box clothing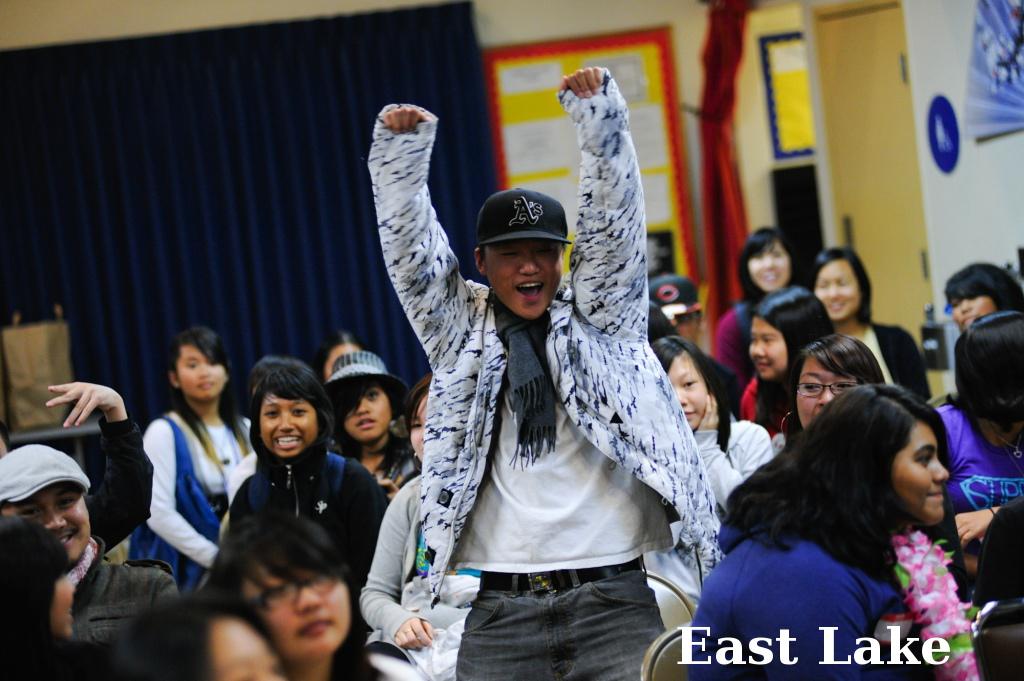
box(873, 319, 934, 404)
